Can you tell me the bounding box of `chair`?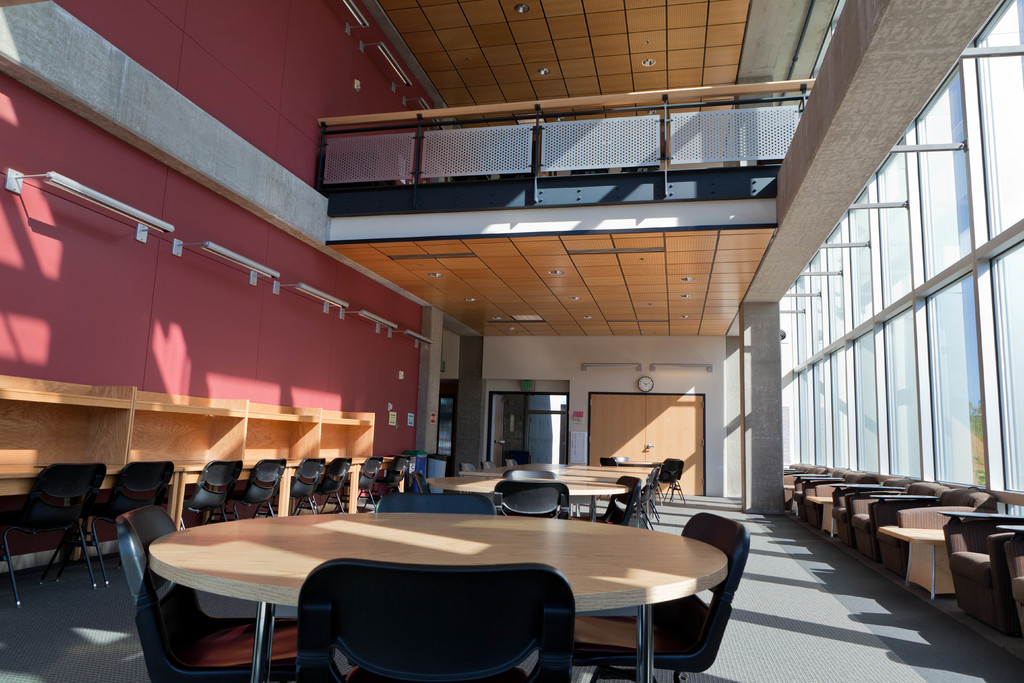
<region>493, 486, 575, 518</region>.
